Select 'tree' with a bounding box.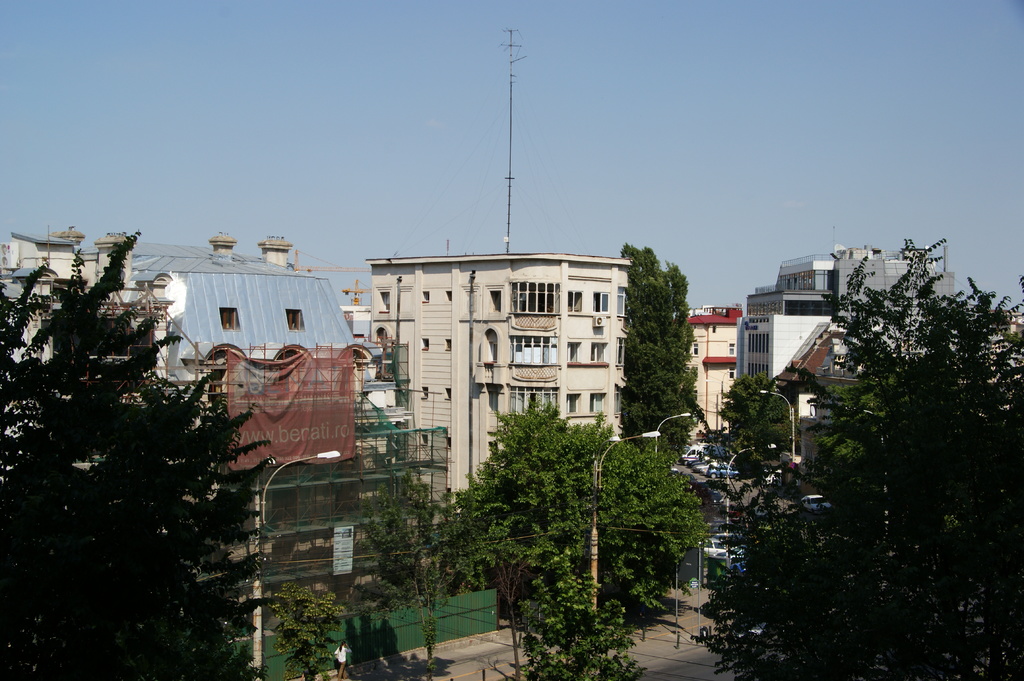
bbox=(806, 207, 1002, 619).
